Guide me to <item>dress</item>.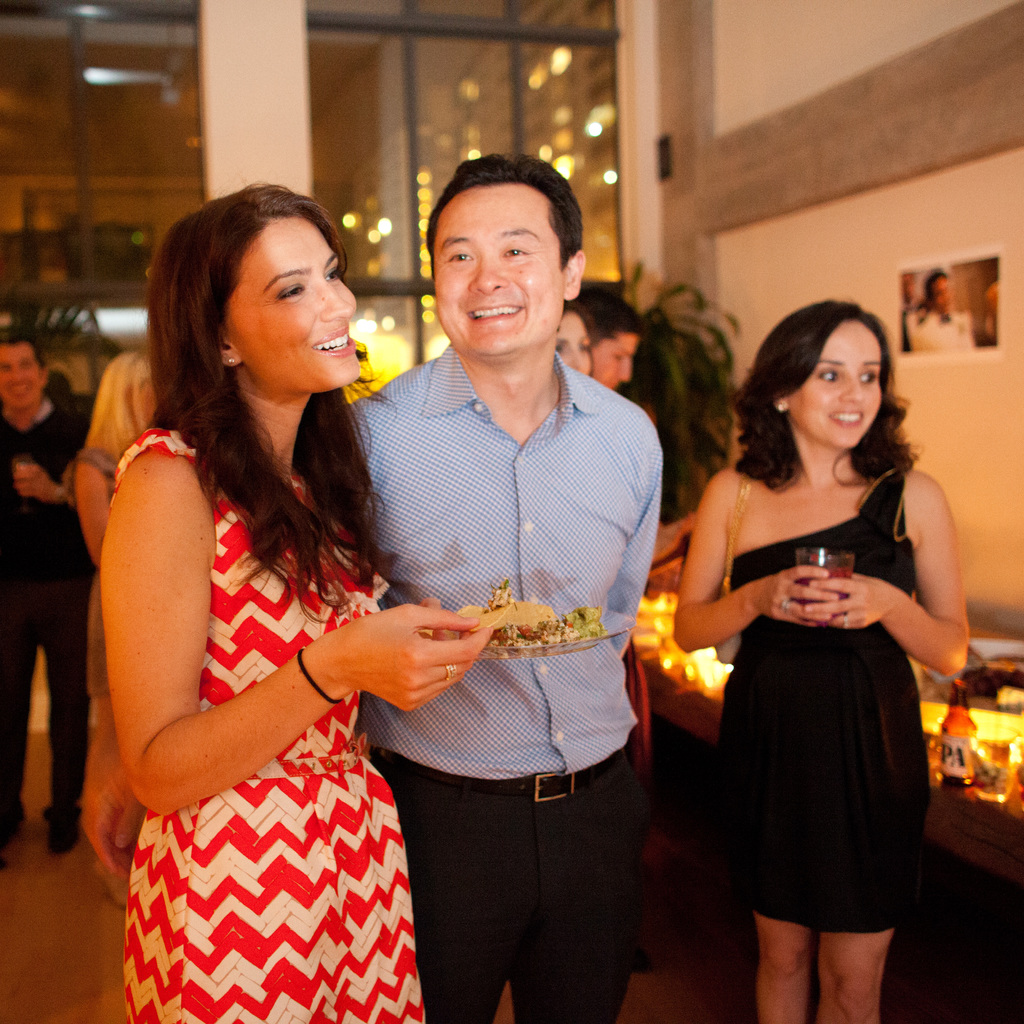
Guidance: {"left": 108, "top": 426, "right": 433, "bottom": 1023}.
